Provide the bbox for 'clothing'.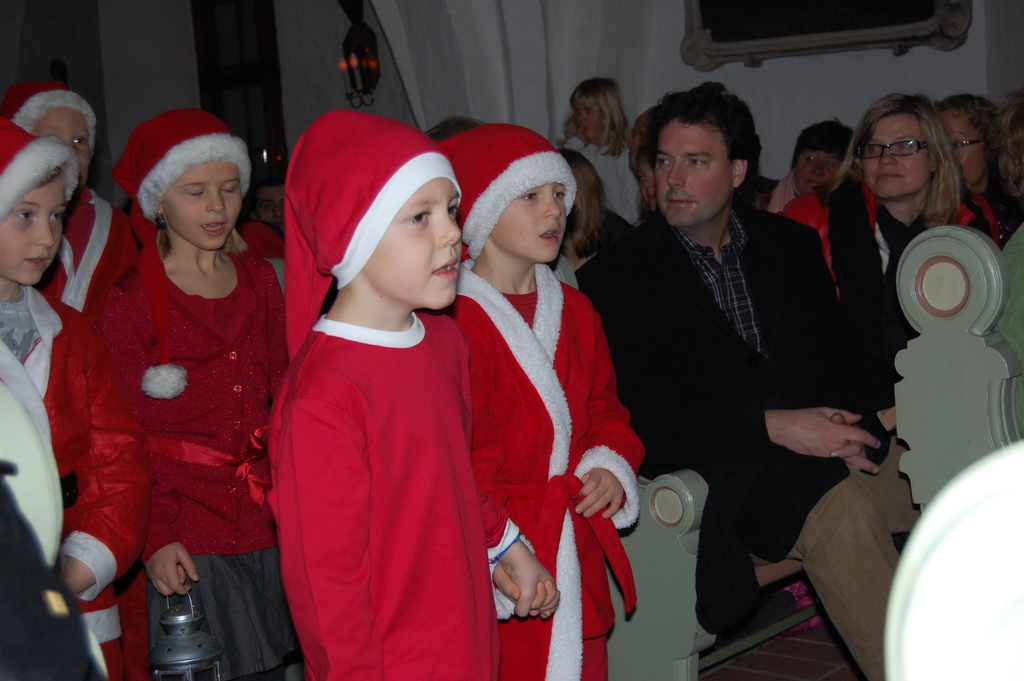
rect(586, 209, 917, 680).
